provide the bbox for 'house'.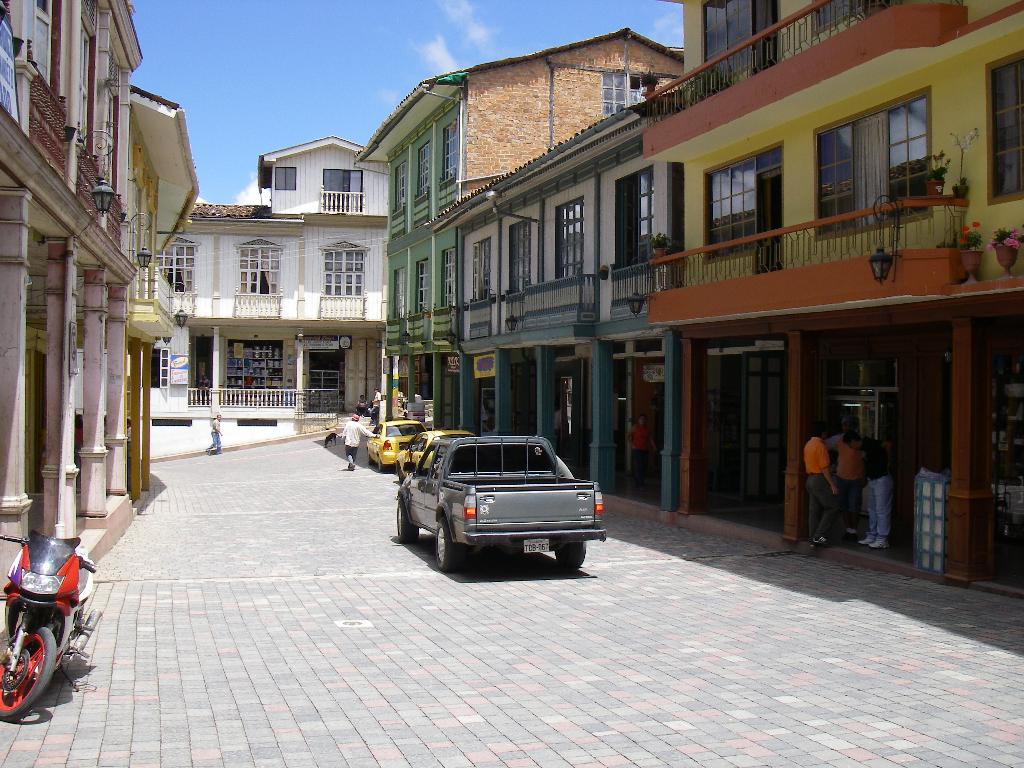
{"x1": 0, "y1": 0, "x2": 148, "y2": 711}.
